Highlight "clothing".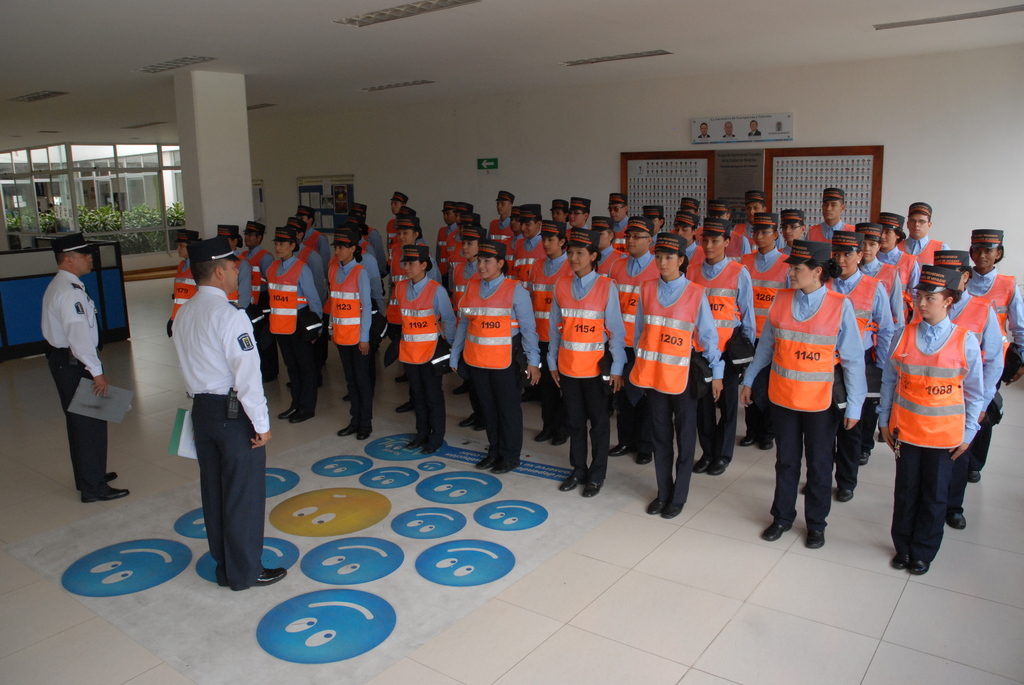
Highlighted region: l=166, t=261, r=200, b=324.
